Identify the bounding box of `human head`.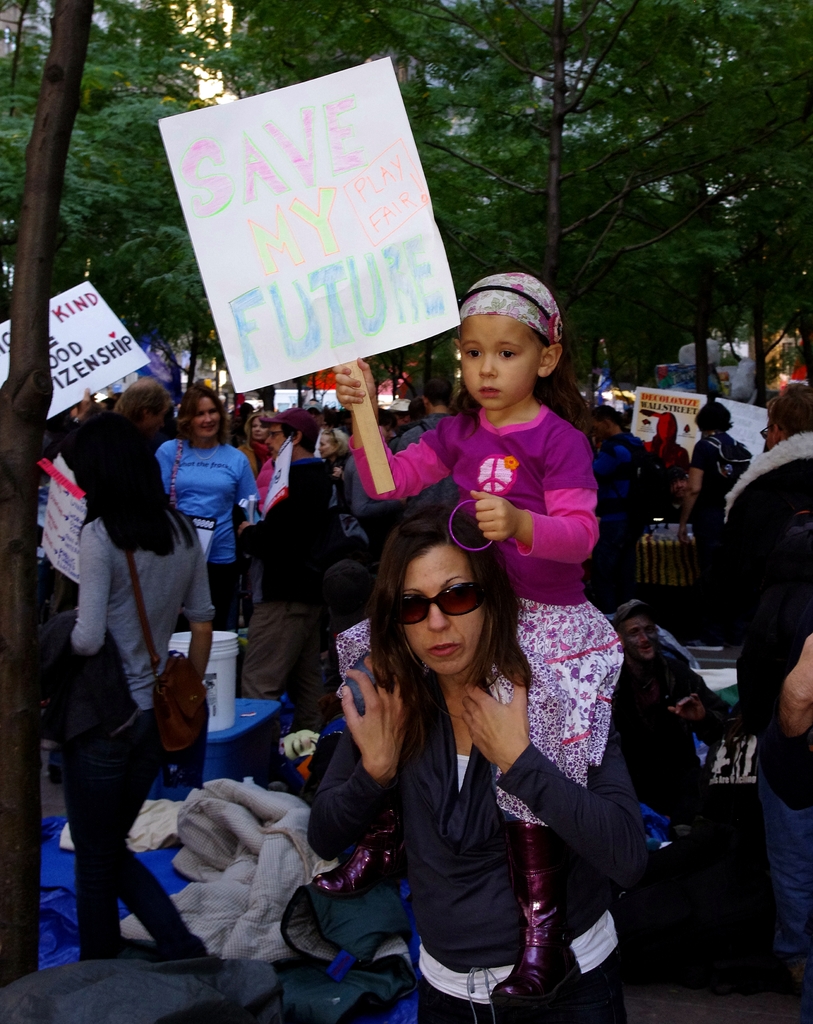
<bbox>176, 387, 225, 450</bbox>.
